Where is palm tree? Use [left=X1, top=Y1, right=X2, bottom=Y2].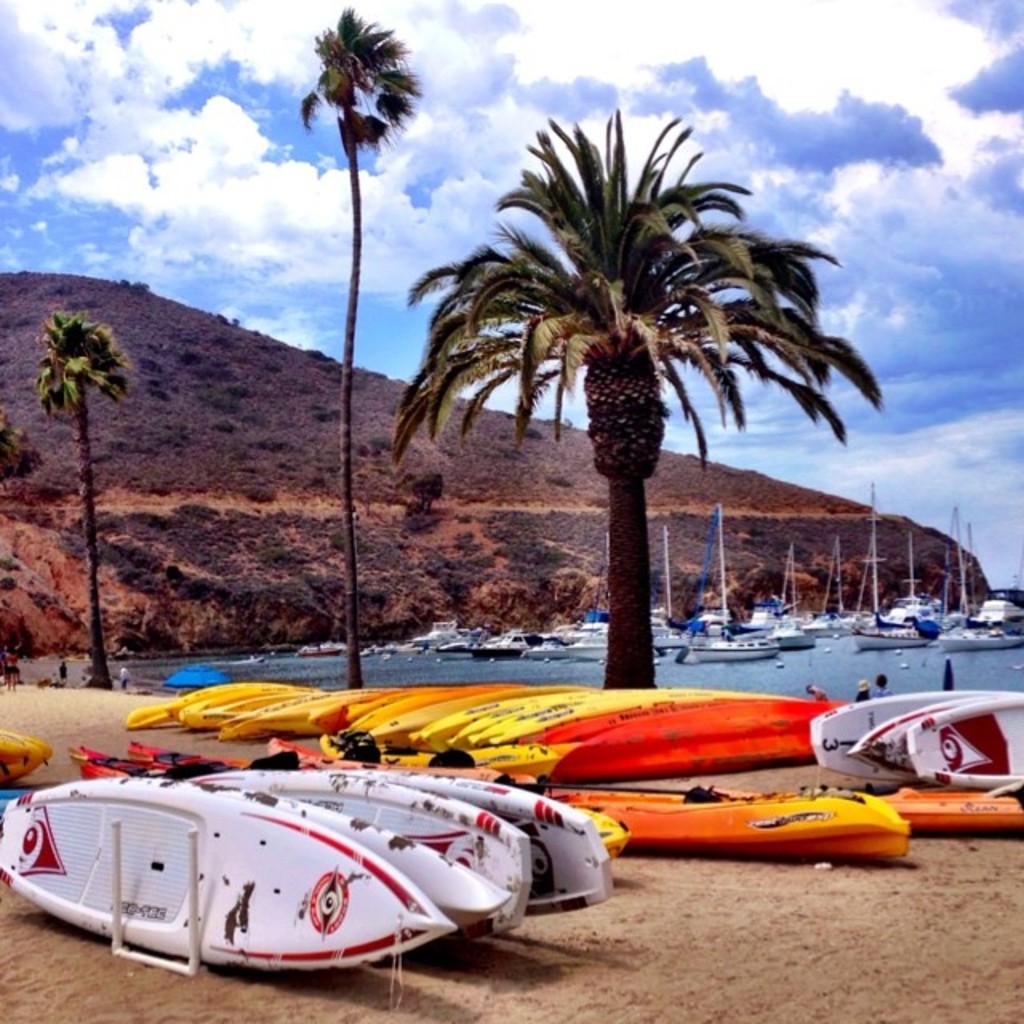
[left=291, top=8, right=422, bottom=693].
